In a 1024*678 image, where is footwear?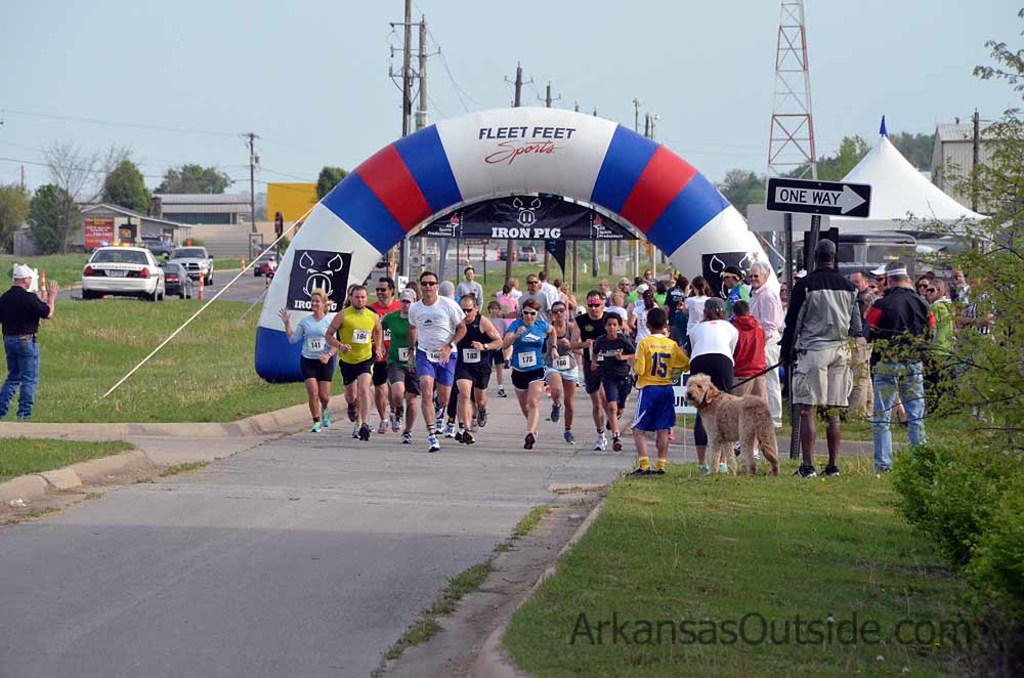
left=558, top=431, right=577, bottom=447.
